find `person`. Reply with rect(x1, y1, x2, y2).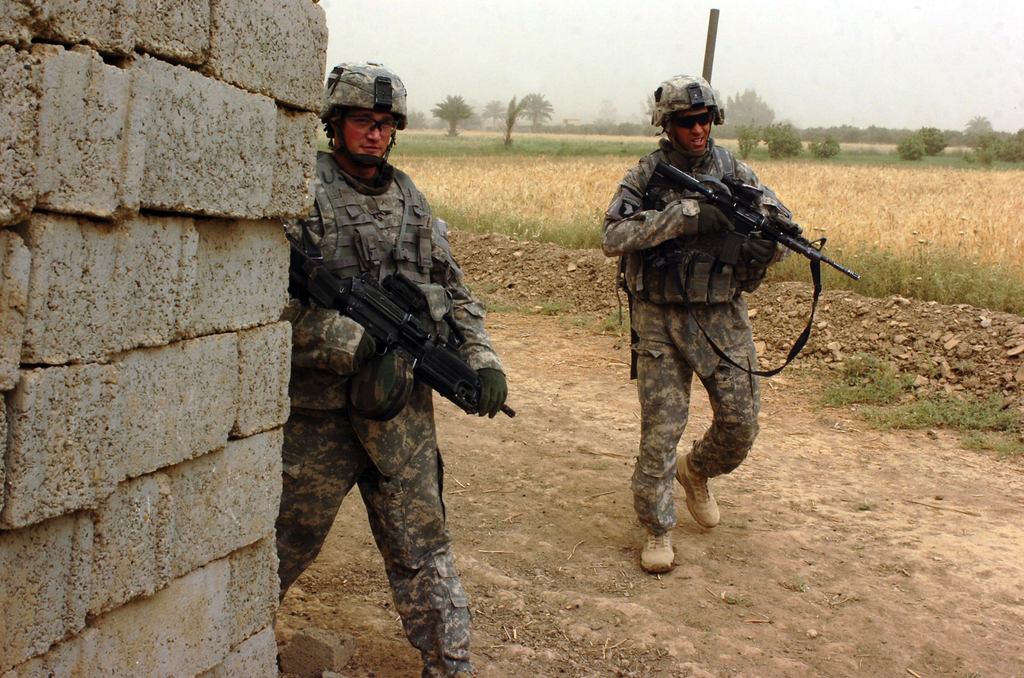
rect(275, 55, 506, 677).
